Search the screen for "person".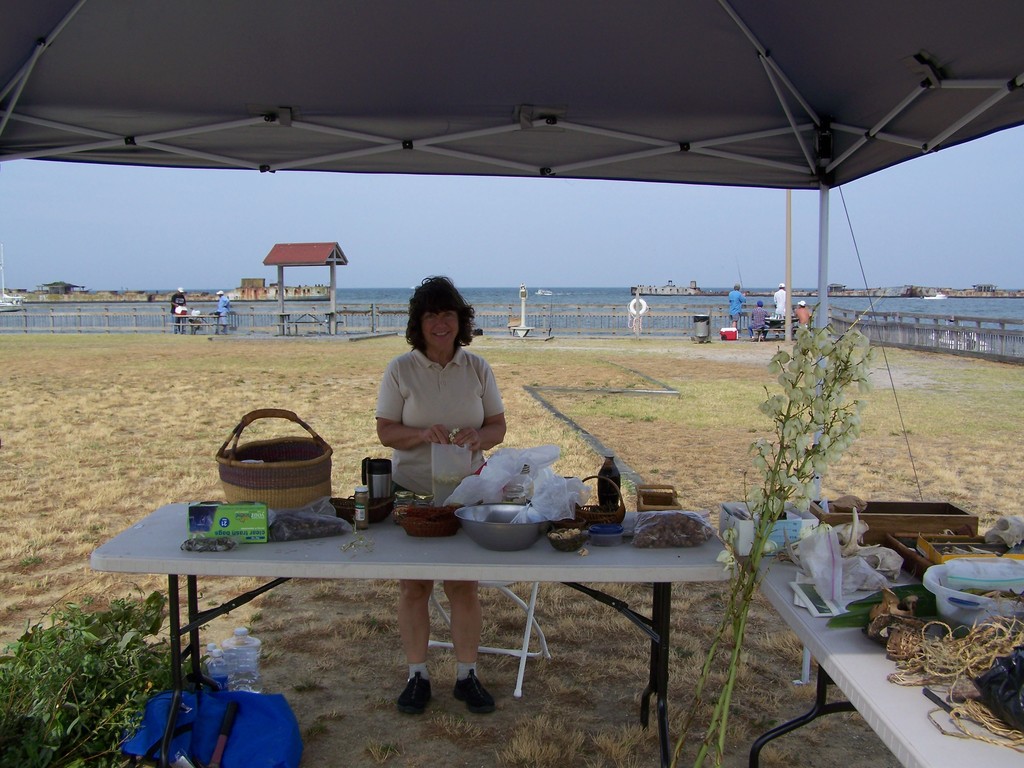
Found at (x1=169, y1=283, x2=188, y2=335).
